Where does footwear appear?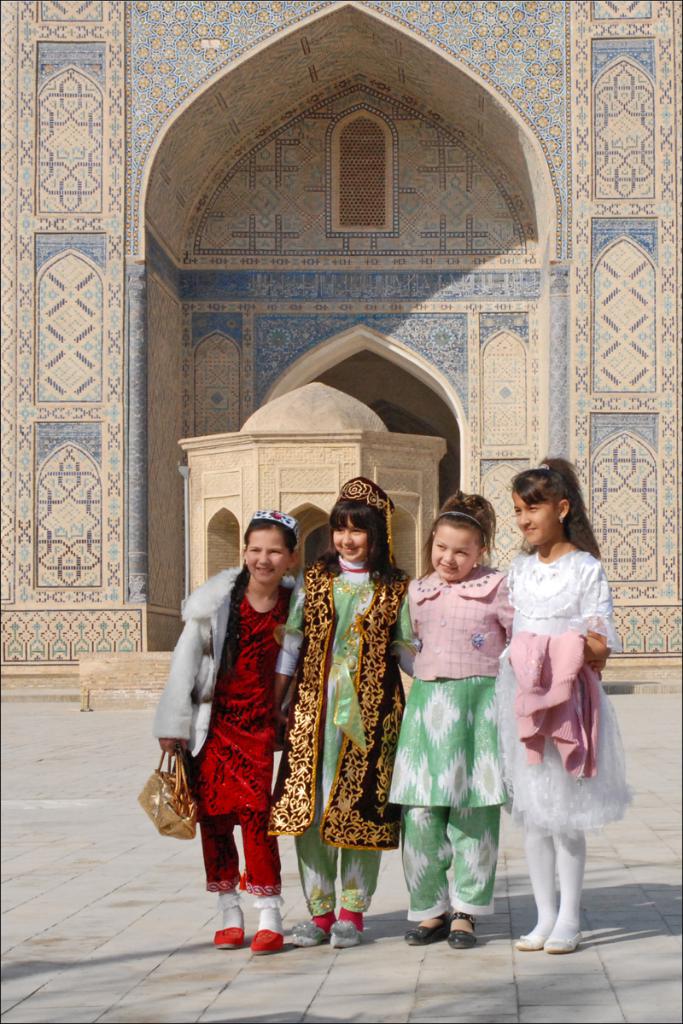
Appears at box(284, 921, 323, 944).
